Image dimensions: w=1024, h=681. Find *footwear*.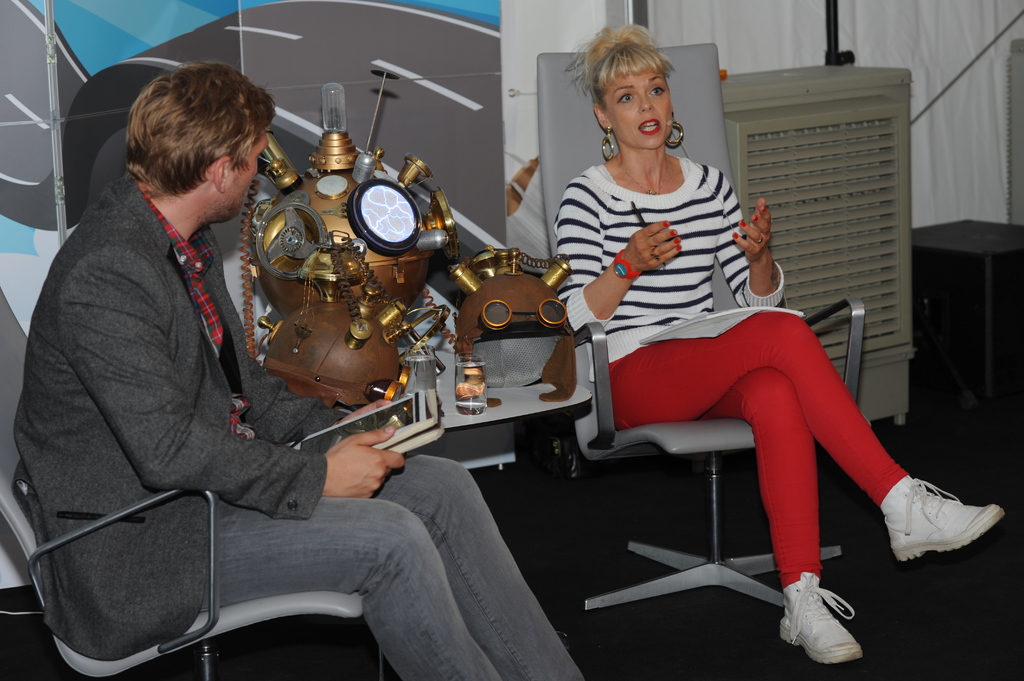
{"left": 780, "top": 571, "right": 865, "bottom": 667}.
